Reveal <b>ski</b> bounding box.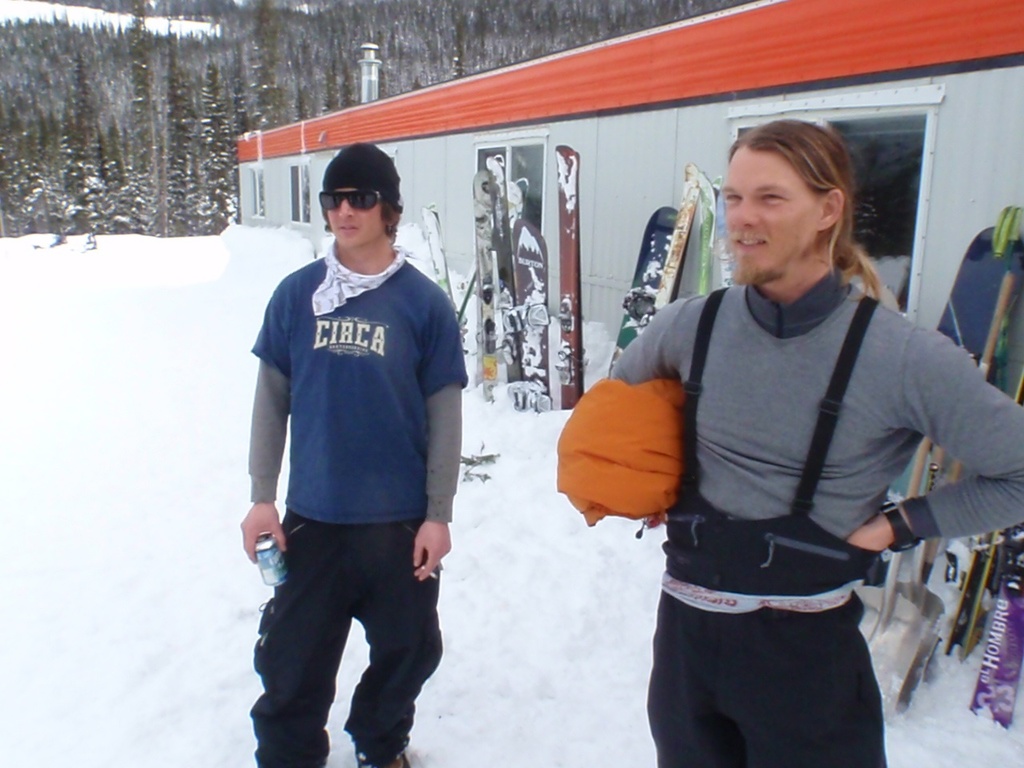
Revealed: [417,206,460,339].
